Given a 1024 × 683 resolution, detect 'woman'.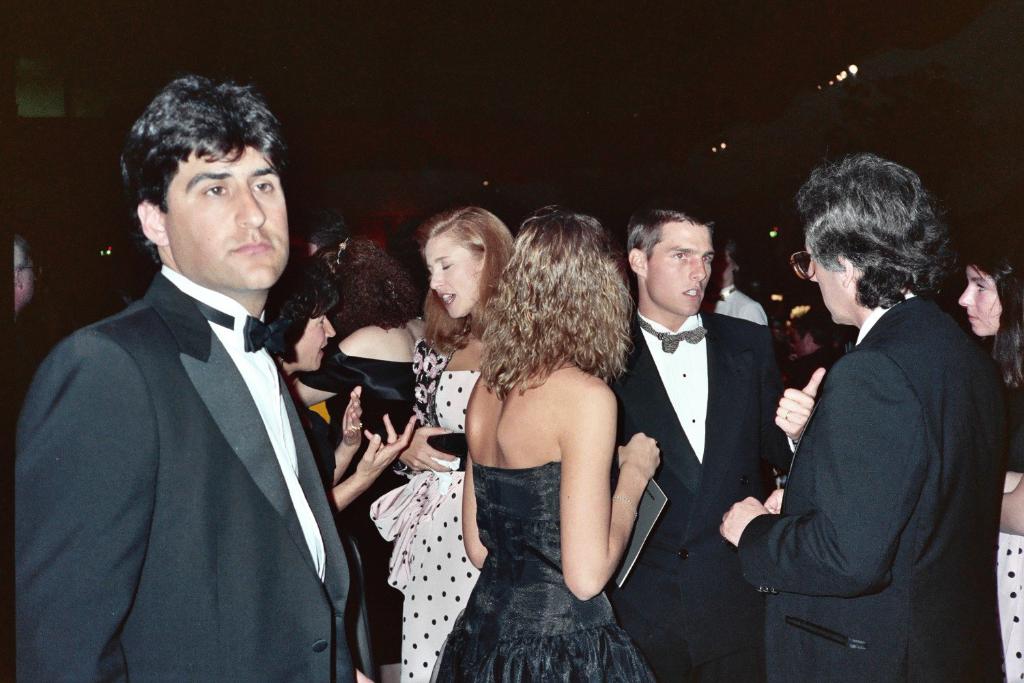
detection(427, 201, 663, 682).
